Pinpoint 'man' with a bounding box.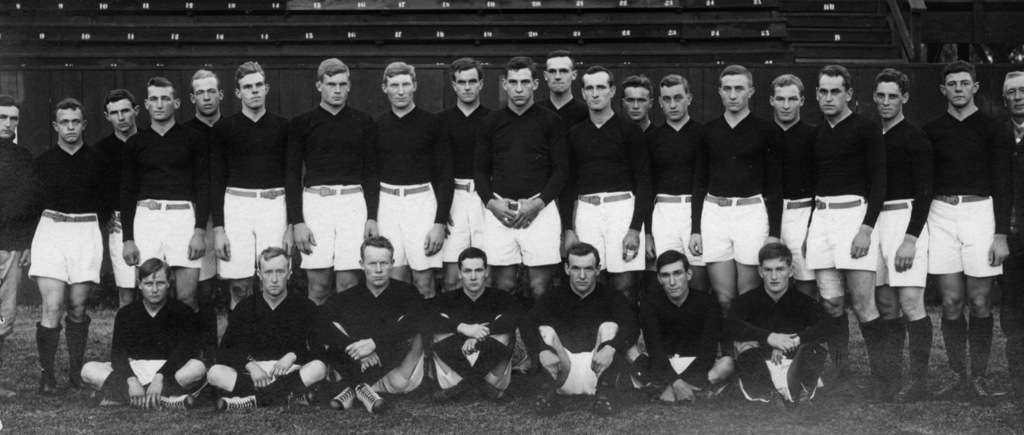
x1=16, y1=81, x2=131, y2=412.
